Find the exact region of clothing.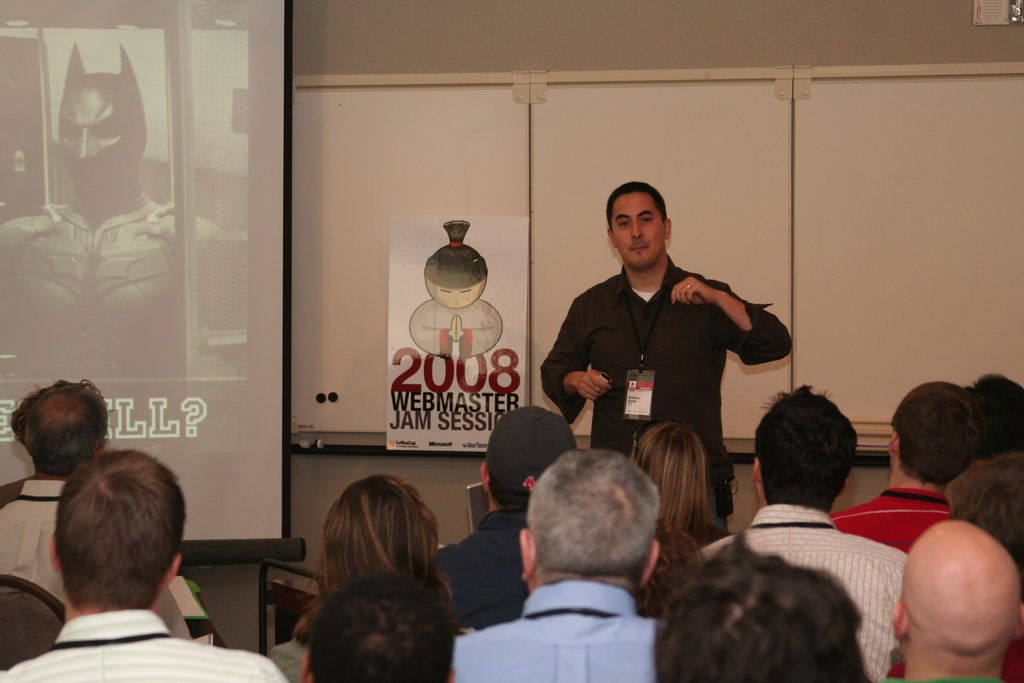
Exact region: {"x1": 831, "y1": 487, "x2": 954, "y2": 555}.
